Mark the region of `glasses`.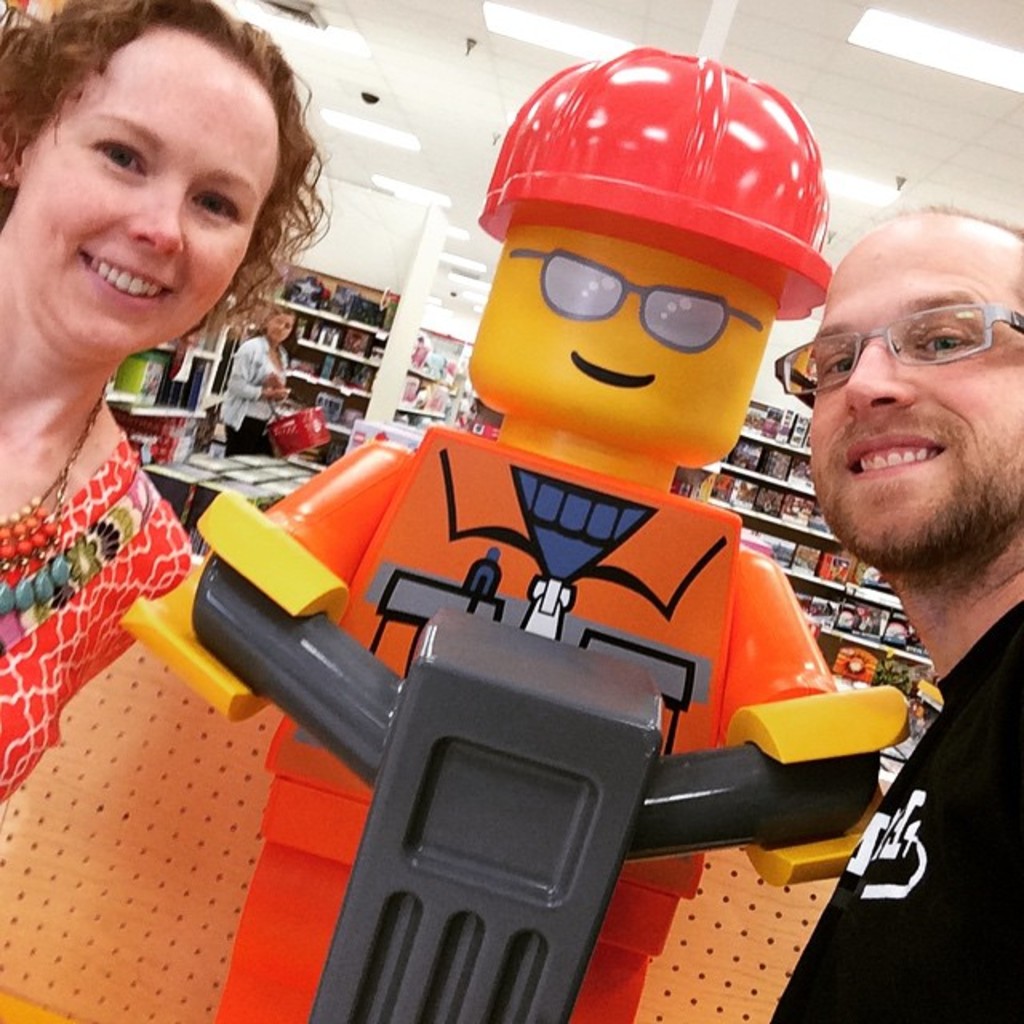
Region: bbox(770, 301, 1022, 414).
